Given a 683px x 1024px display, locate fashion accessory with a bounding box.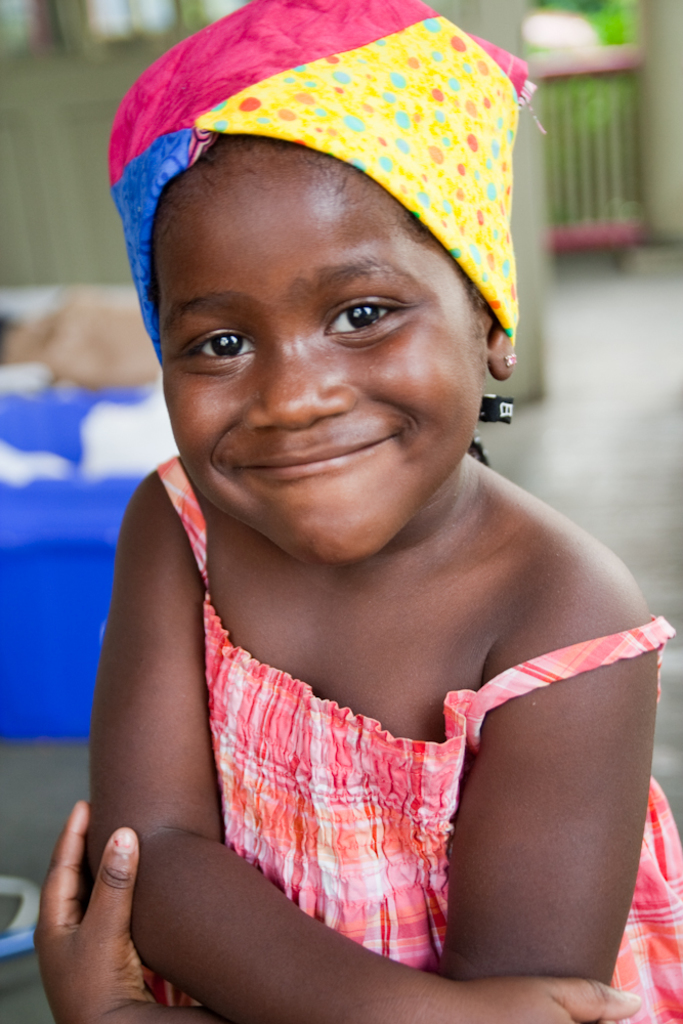
Located: bbox=[106, 0, 545, 349].
